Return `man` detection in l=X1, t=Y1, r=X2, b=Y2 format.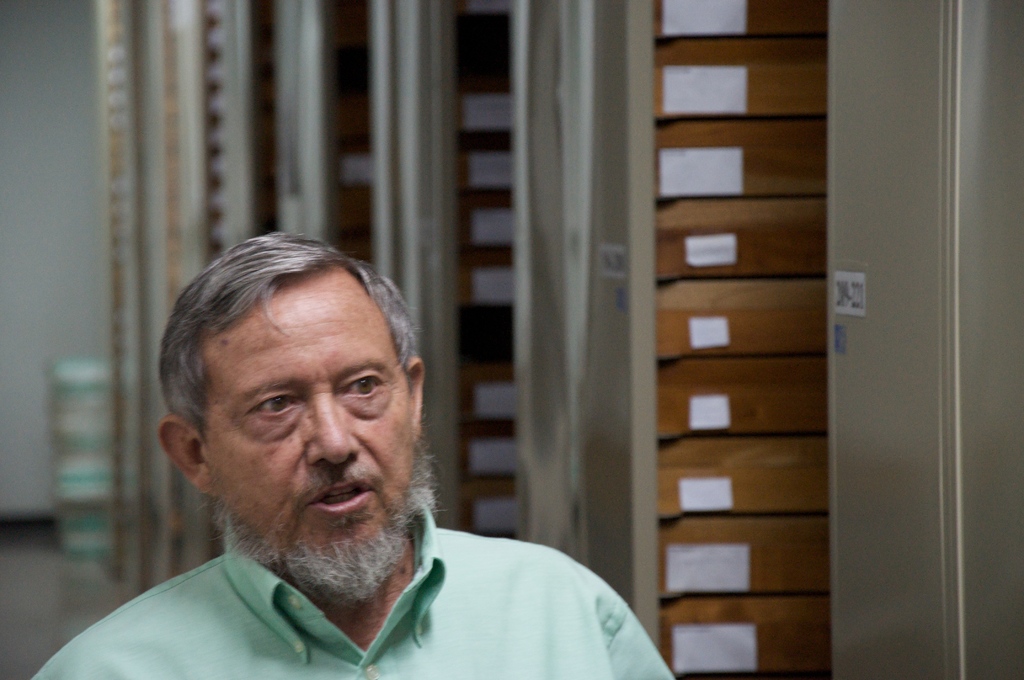
l=50, t=229, r=641, b=675.
